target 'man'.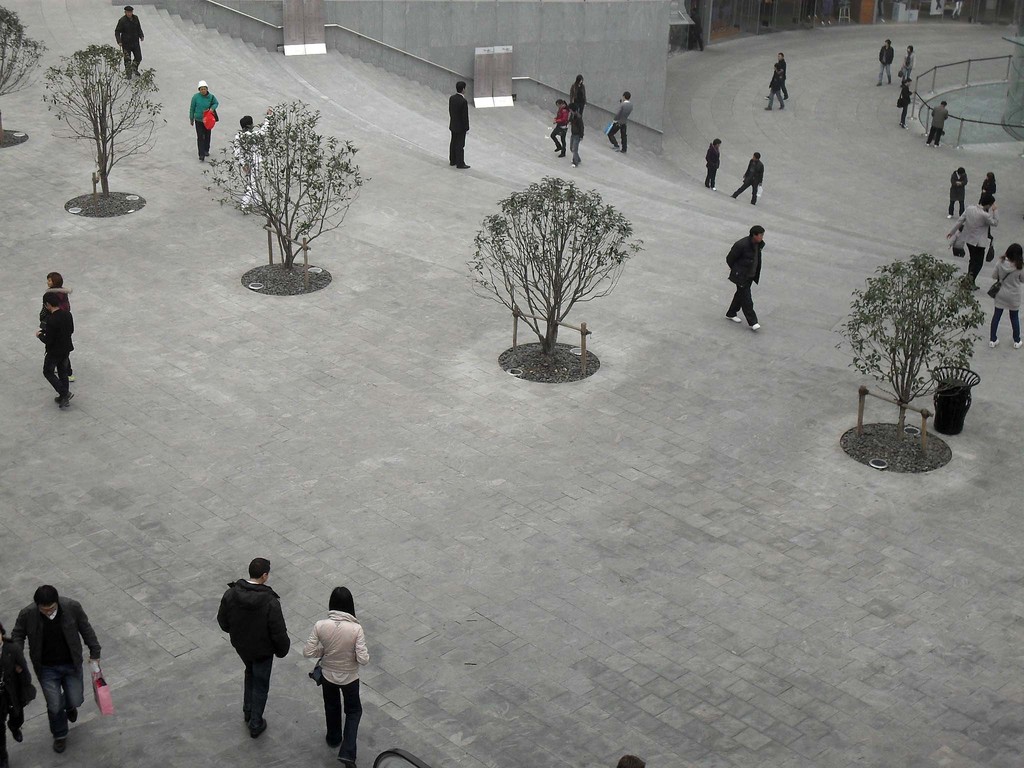
Target region: [228,108,271,212].
